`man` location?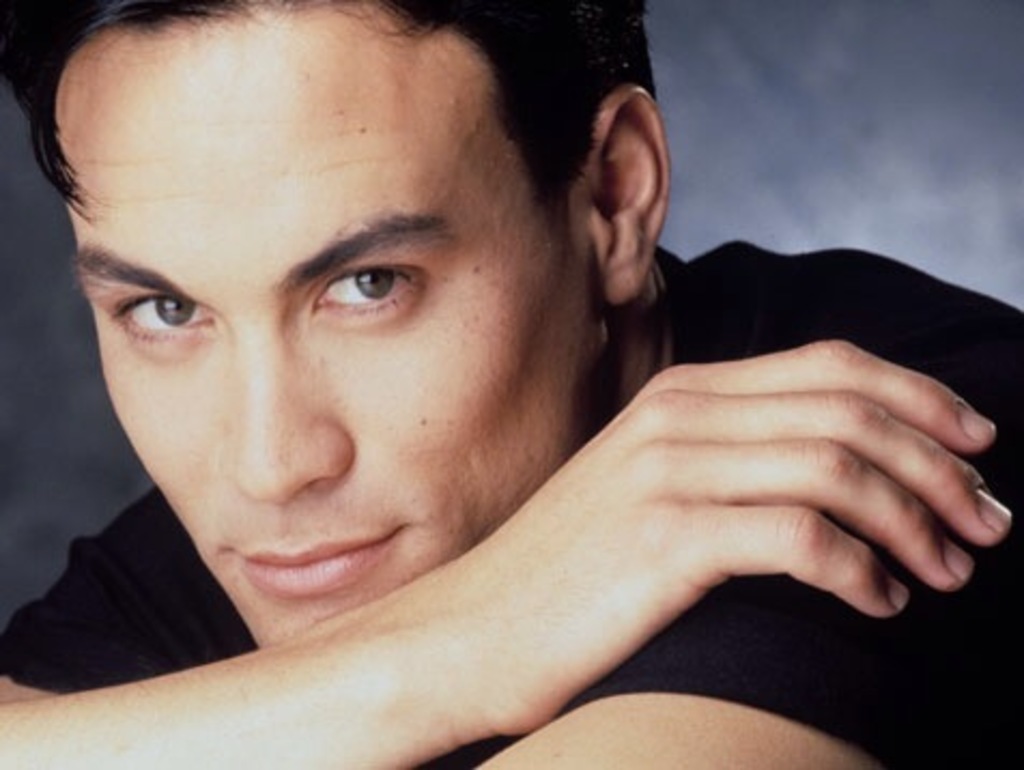
Rect(9, 6, 1005, 727)
